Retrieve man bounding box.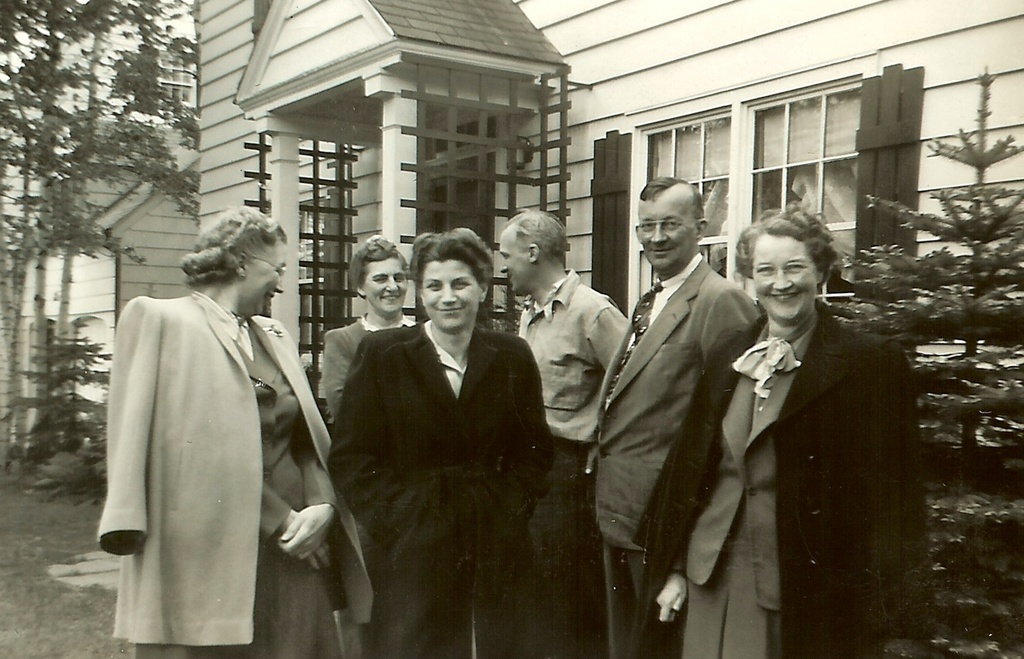
Bounding box: l=596, t=165, r=767, b=647.
